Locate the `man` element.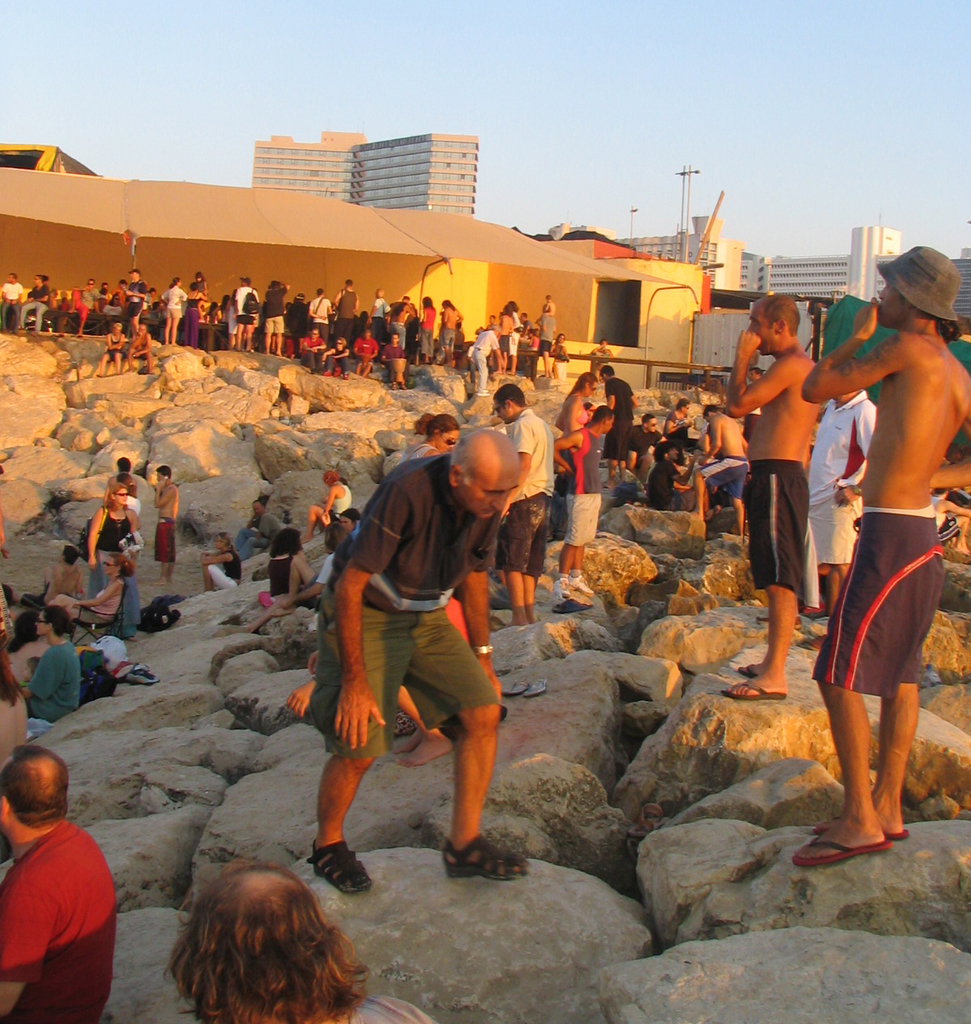
Element bbox: left=341, top=504, right=363, bottom=533.
